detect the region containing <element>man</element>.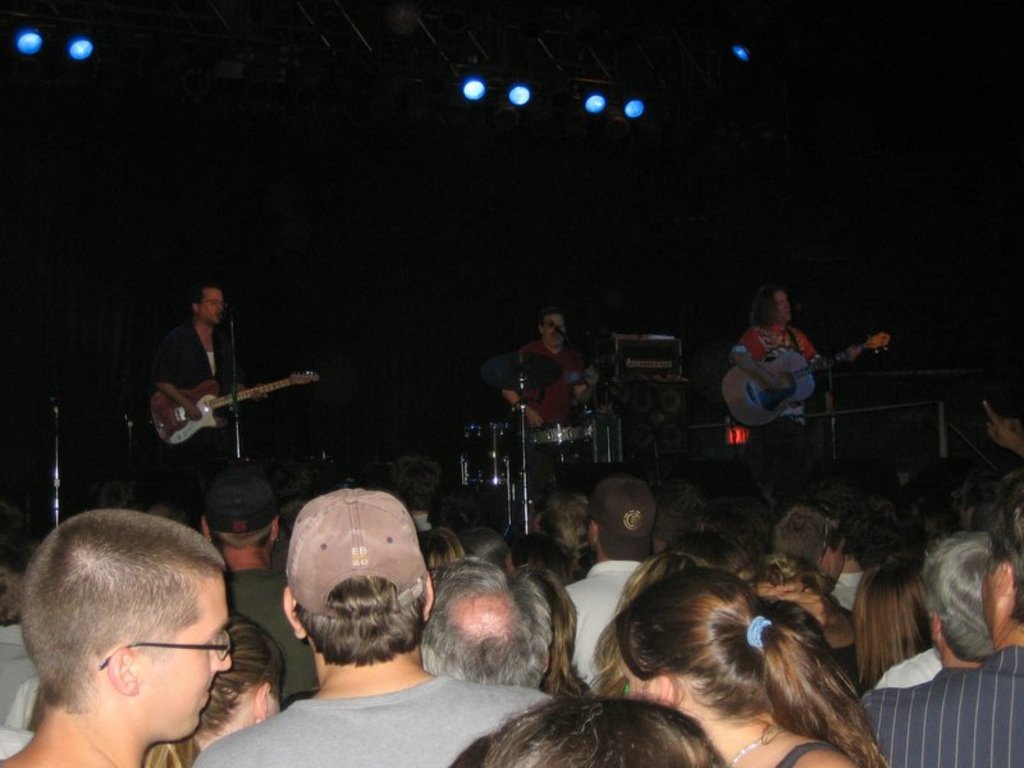
box=[771, 498, 859, 608].
